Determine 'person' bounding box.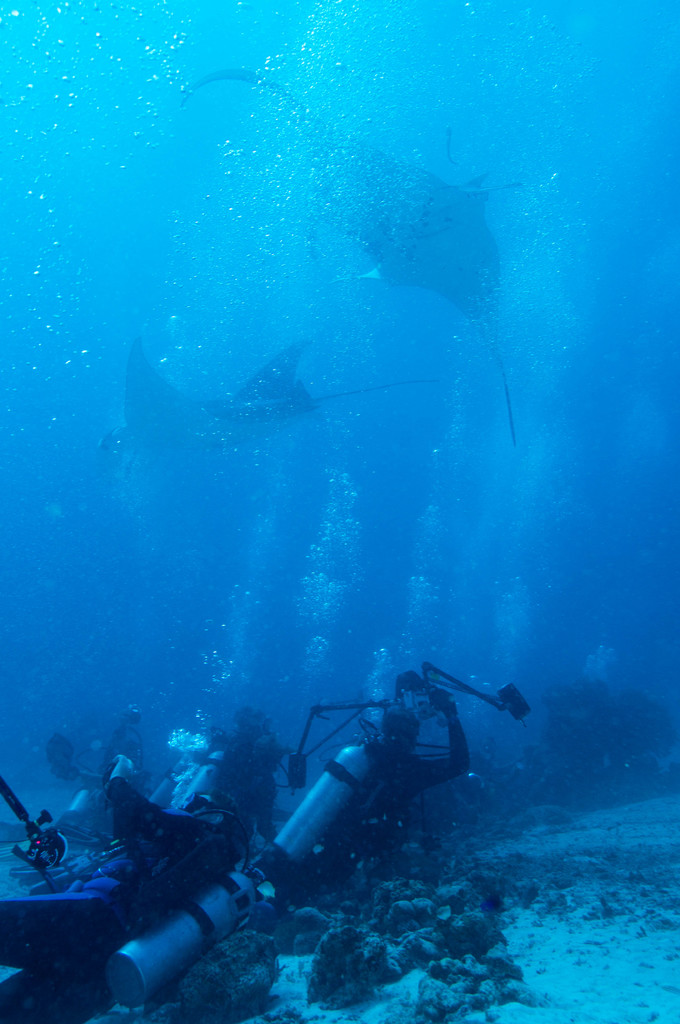
Determined: rect(3, 750, 260, 1023).
